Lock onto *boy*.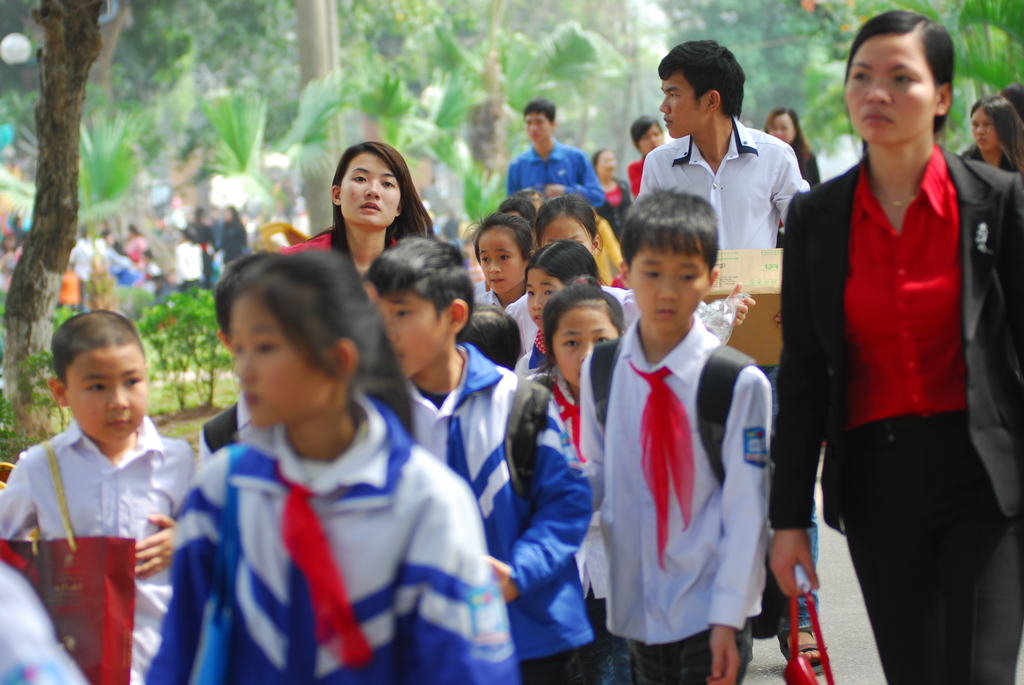
Locked: 637/38/815/251.
